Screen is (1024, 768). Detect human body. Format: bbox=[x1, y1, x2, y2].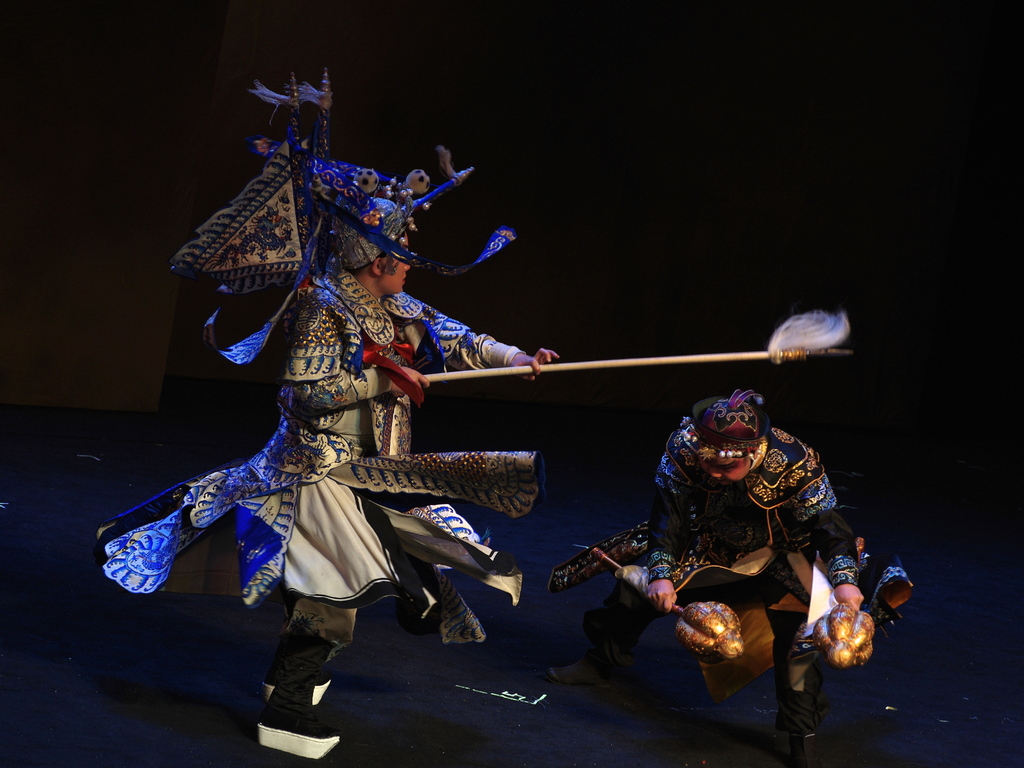
bbox=[221, 284, 568, 757].
